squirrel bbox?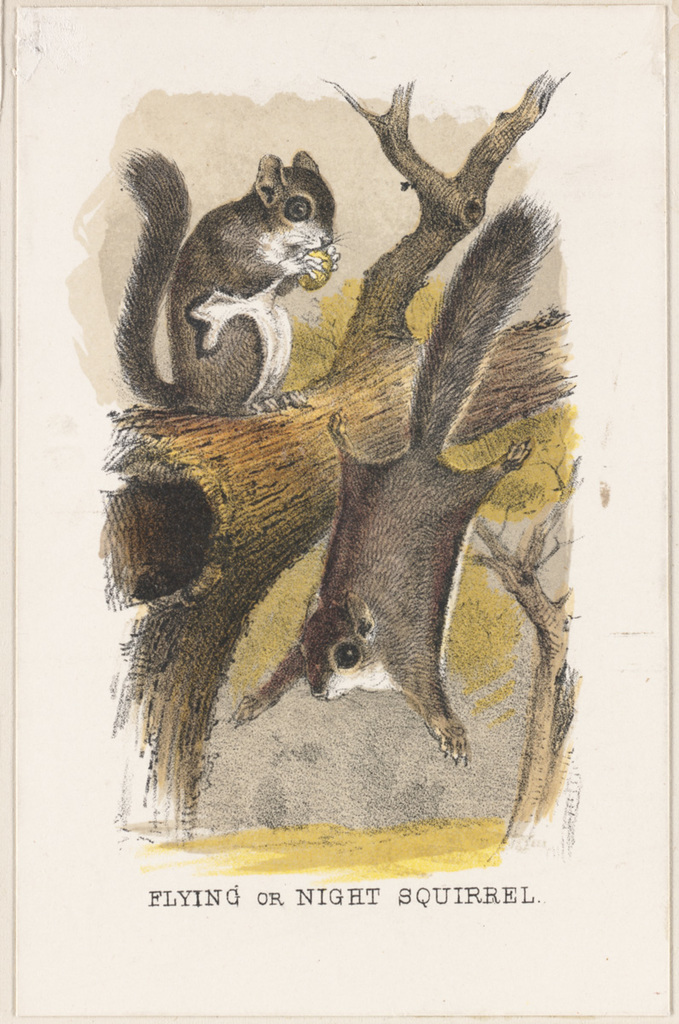
[223,187,563,772]
